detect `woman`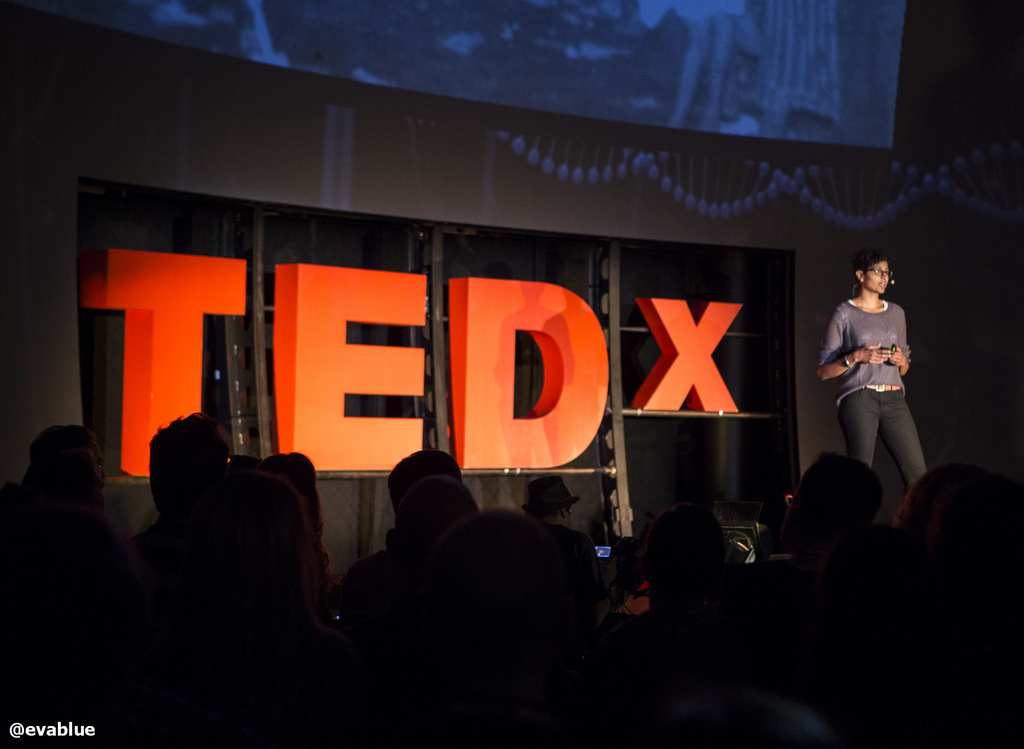
<region>803, 248, 945, 555</region>
